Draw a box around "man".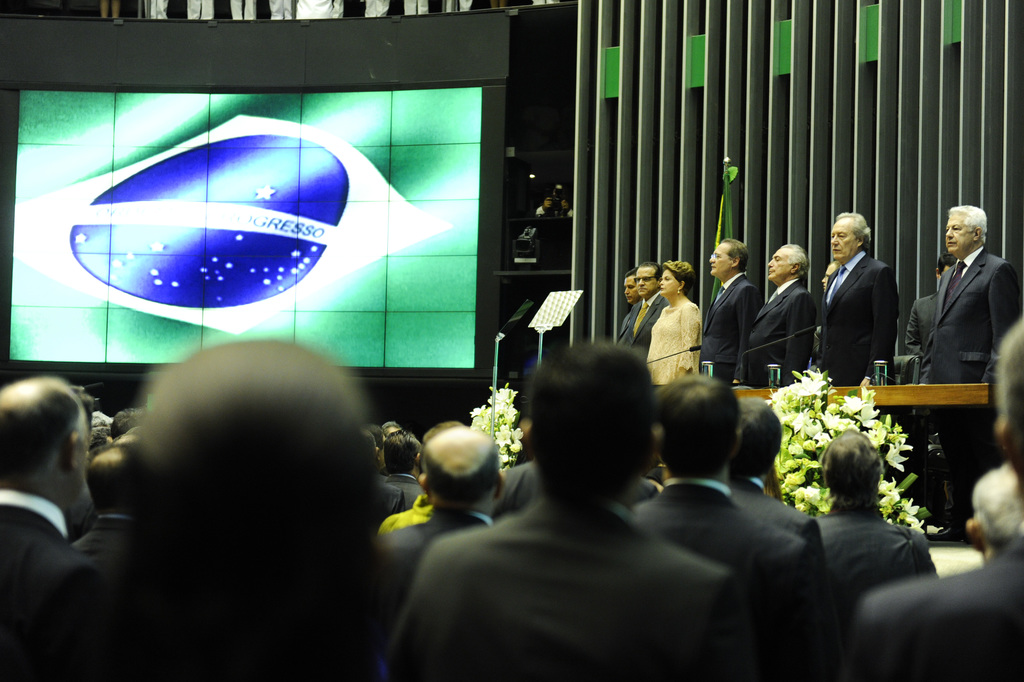
bbox=(906, 252, 955, 384).
